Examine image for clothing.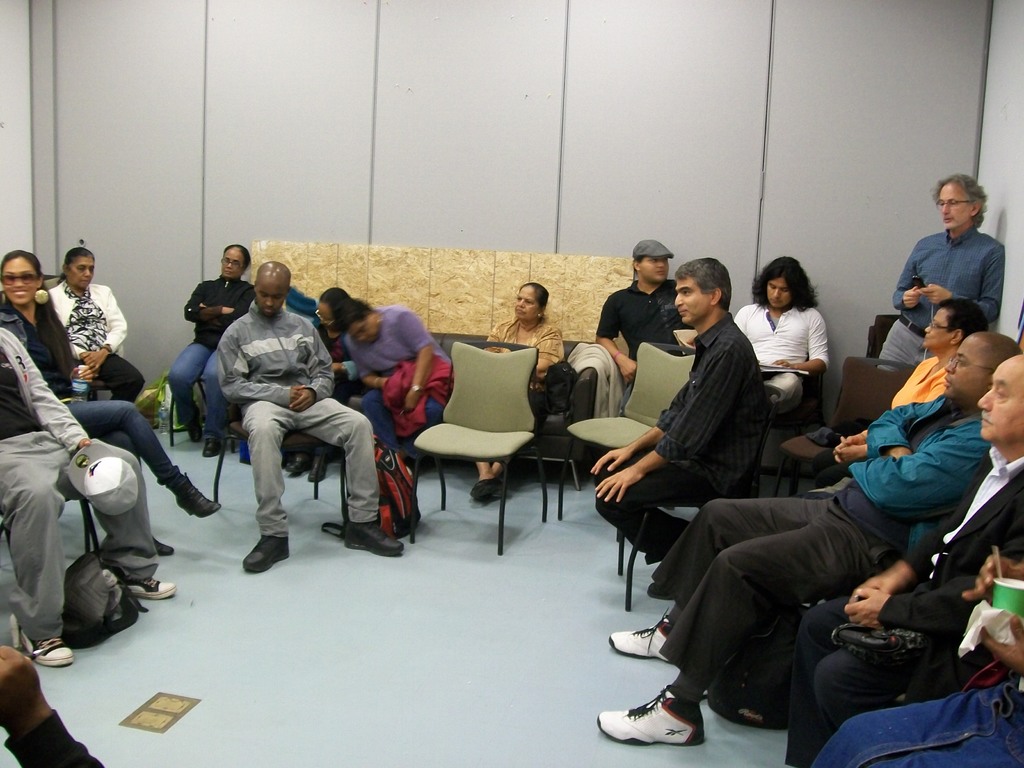
Examination result: [left=35, top=278, right=148, bottom=408].
